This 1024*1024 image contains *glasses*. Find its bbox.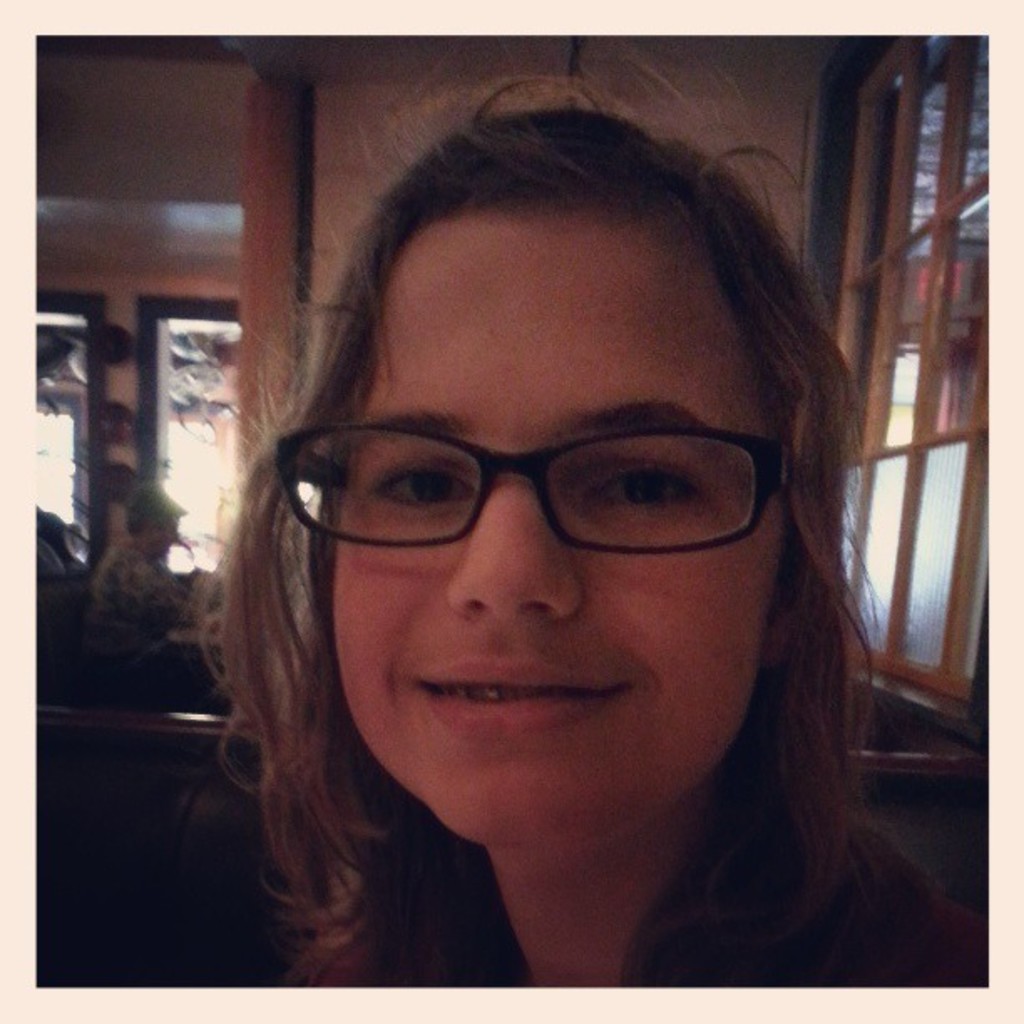
x1=274 y1=420 x2=788 y2=556.
